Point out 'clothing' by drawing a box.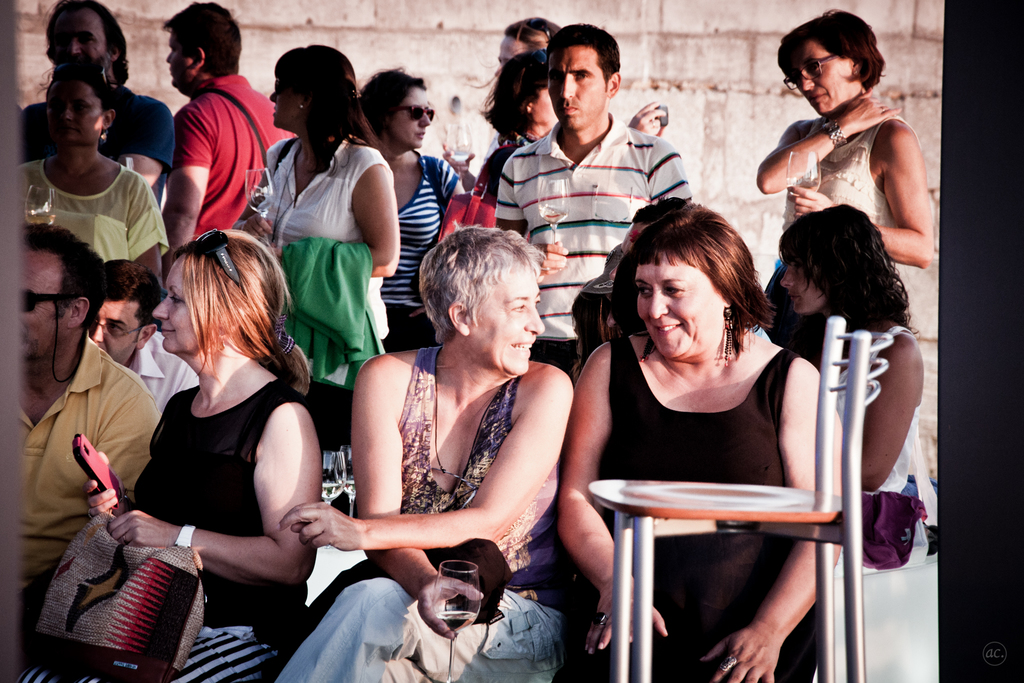
<region>250, 135, 391, 451</region>.
